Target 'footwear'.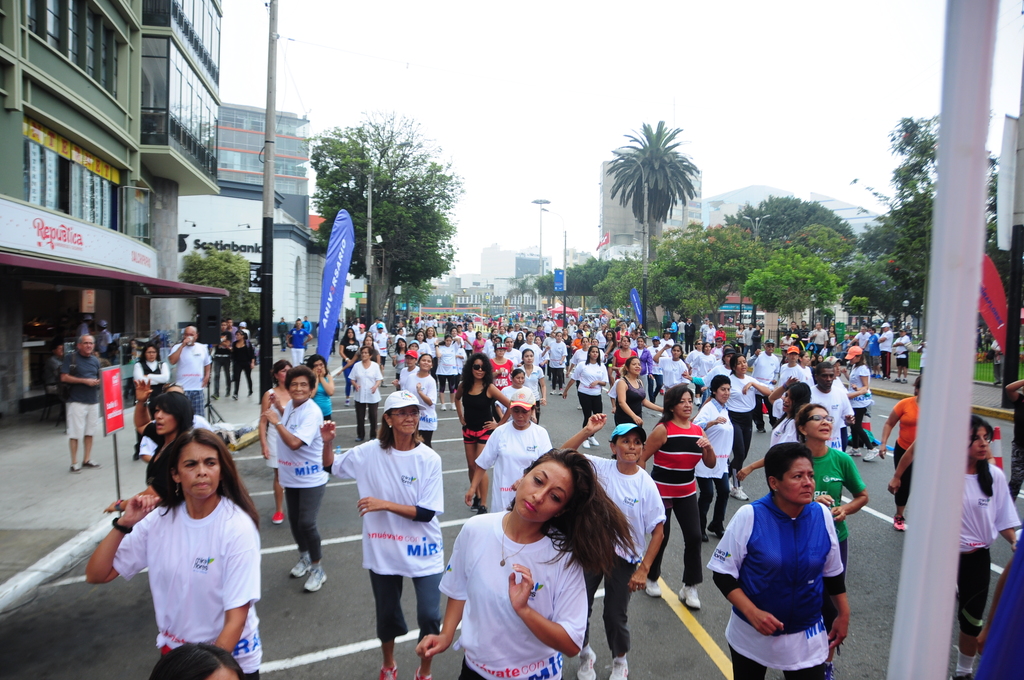
Target region: 708,524,725,542.
